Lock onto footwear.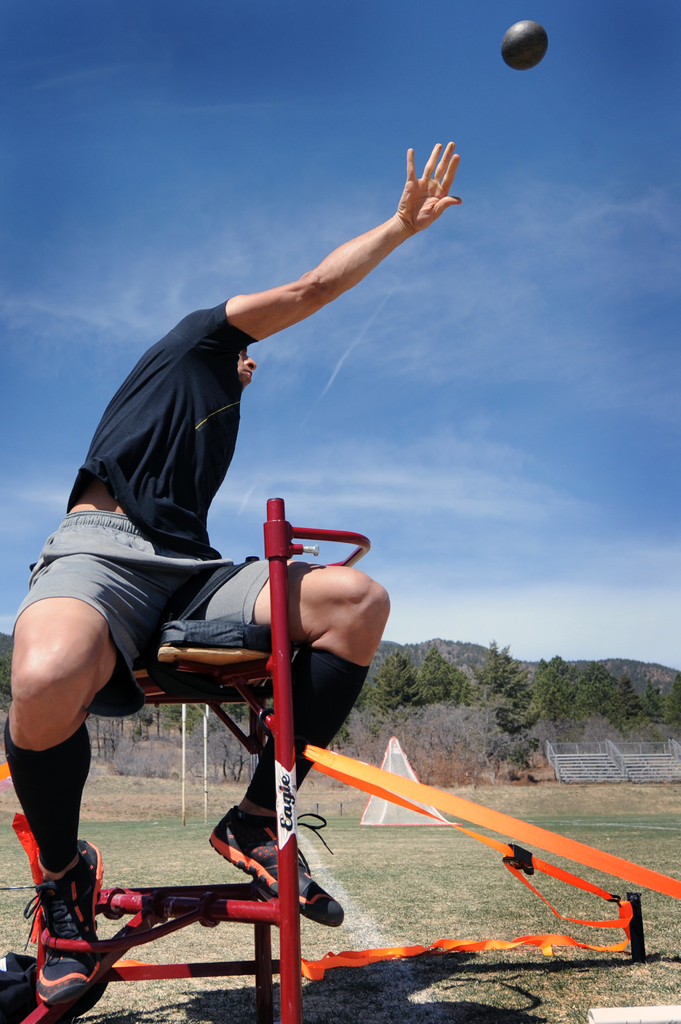
Locked: [left=23, top=868, right=88, bottom=1019].
